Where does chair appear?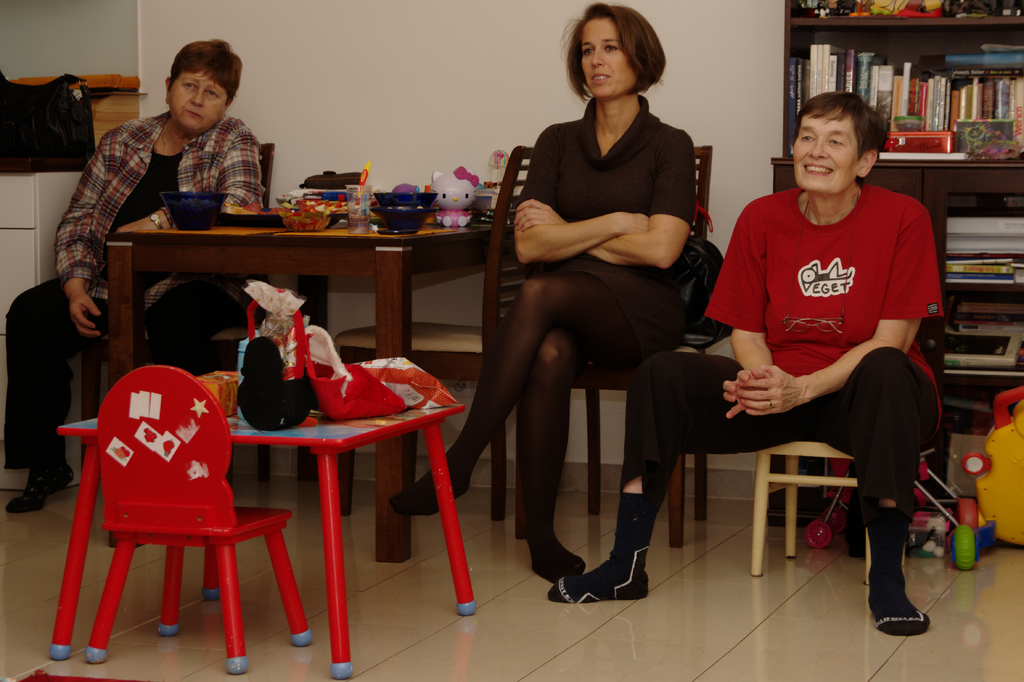
Appears at x1=513 y1=145 x2=711 y2=551.
